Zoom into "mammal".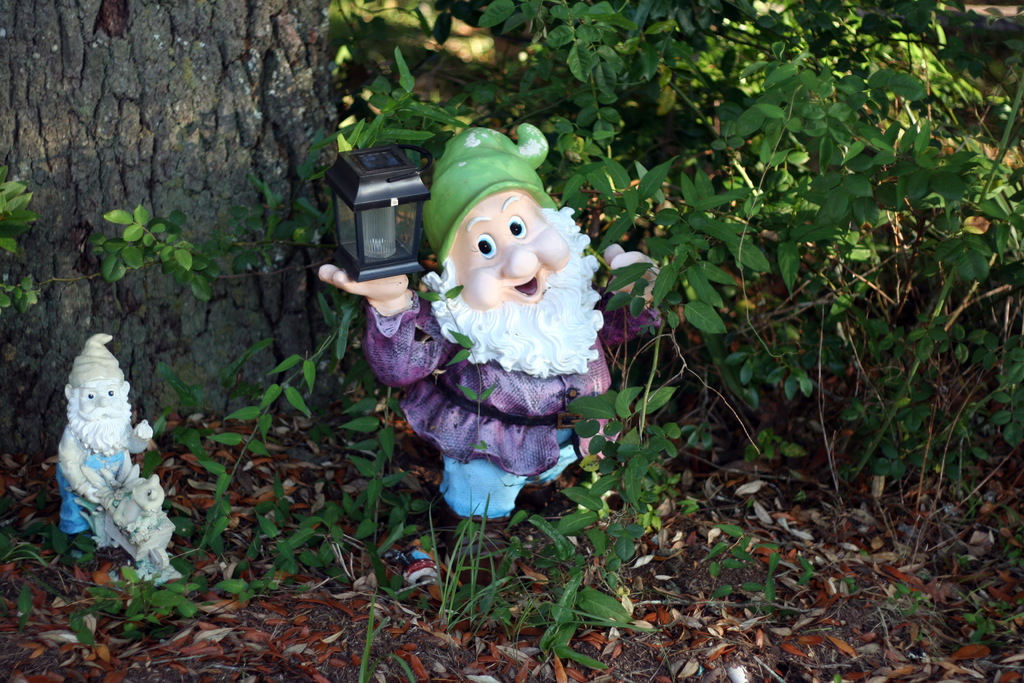
Zoom target: detection(63, 333, 154, 557).
